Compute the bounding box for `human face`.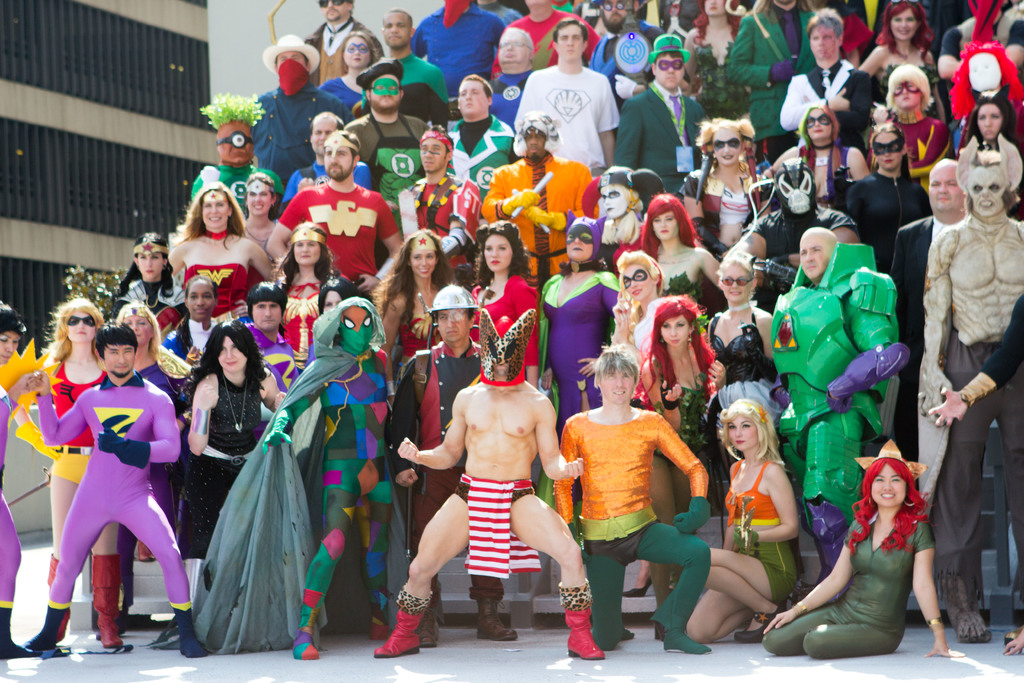
319, 0, 351, 19.
